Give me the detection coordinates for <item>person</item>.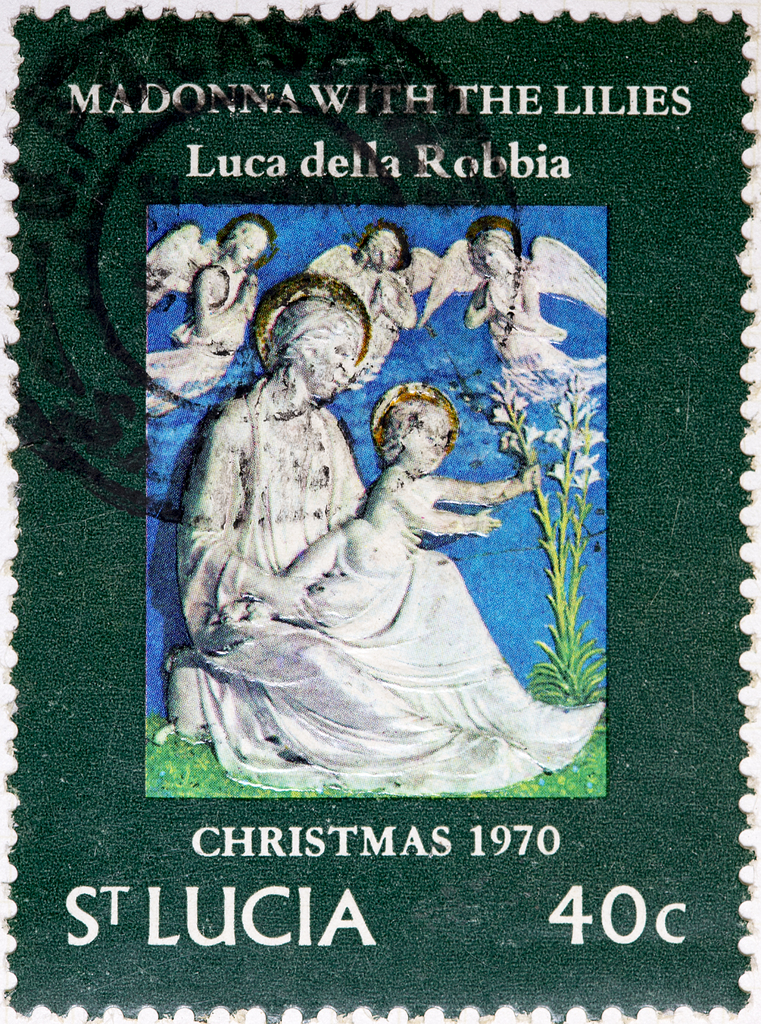
l=416, t=228, r=607, b=404.
